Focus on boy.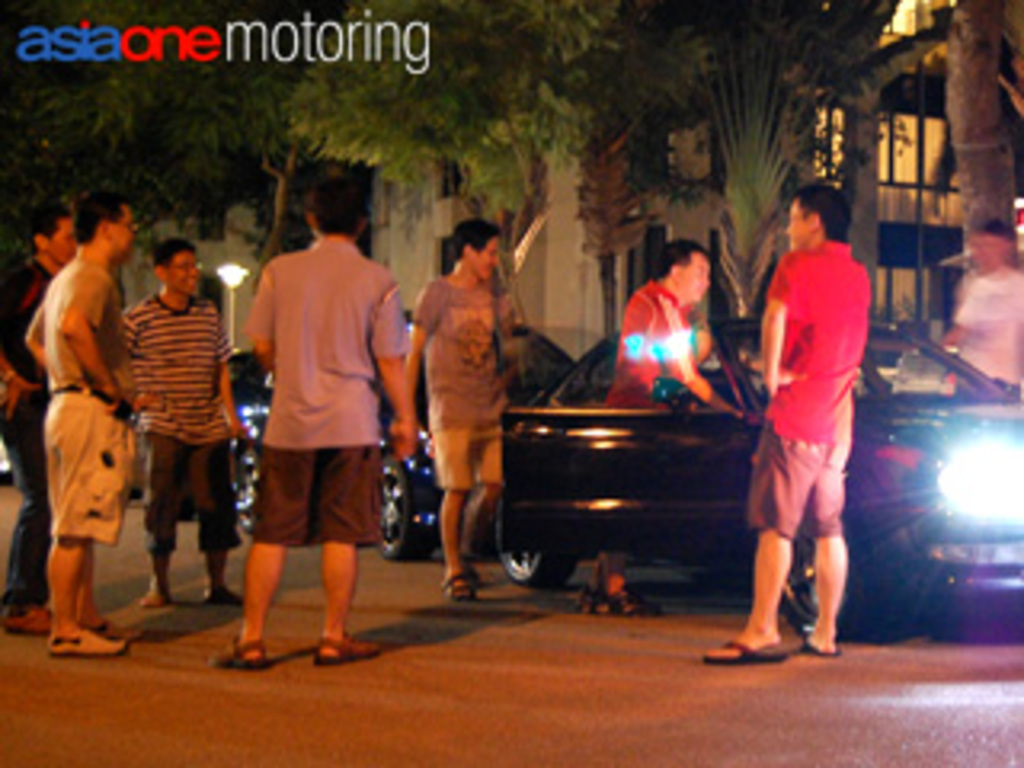
Focused at pyautogui.locateOnScreen(406, 221, 506, 602).
